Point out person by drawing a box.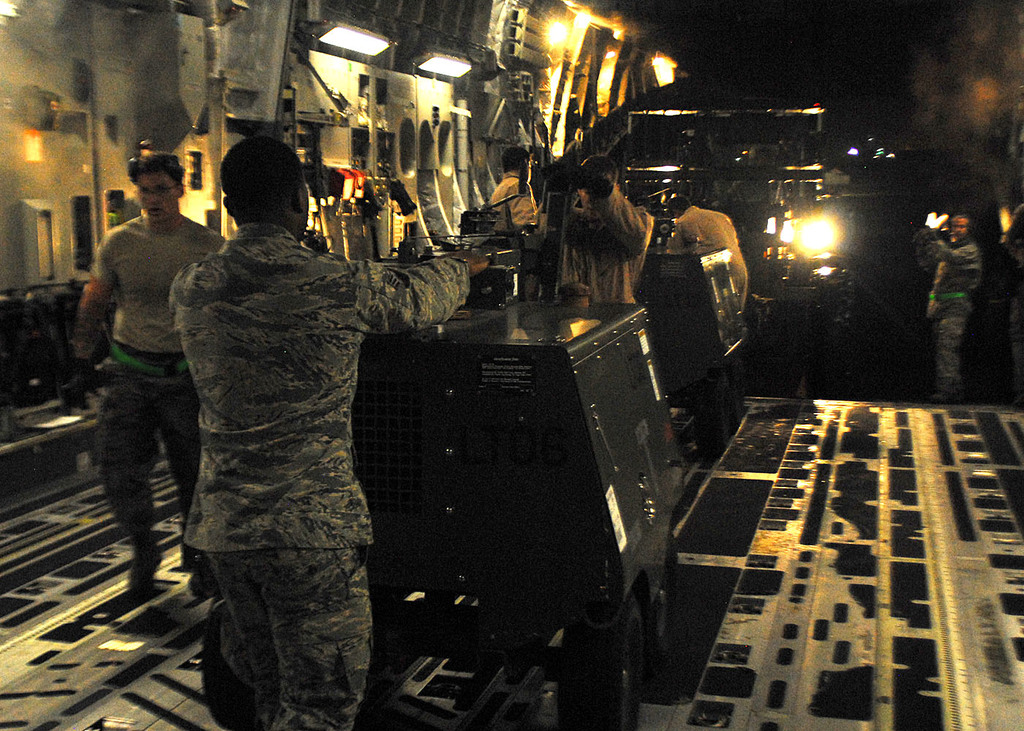
Rect(663, 189, 750, 317).
